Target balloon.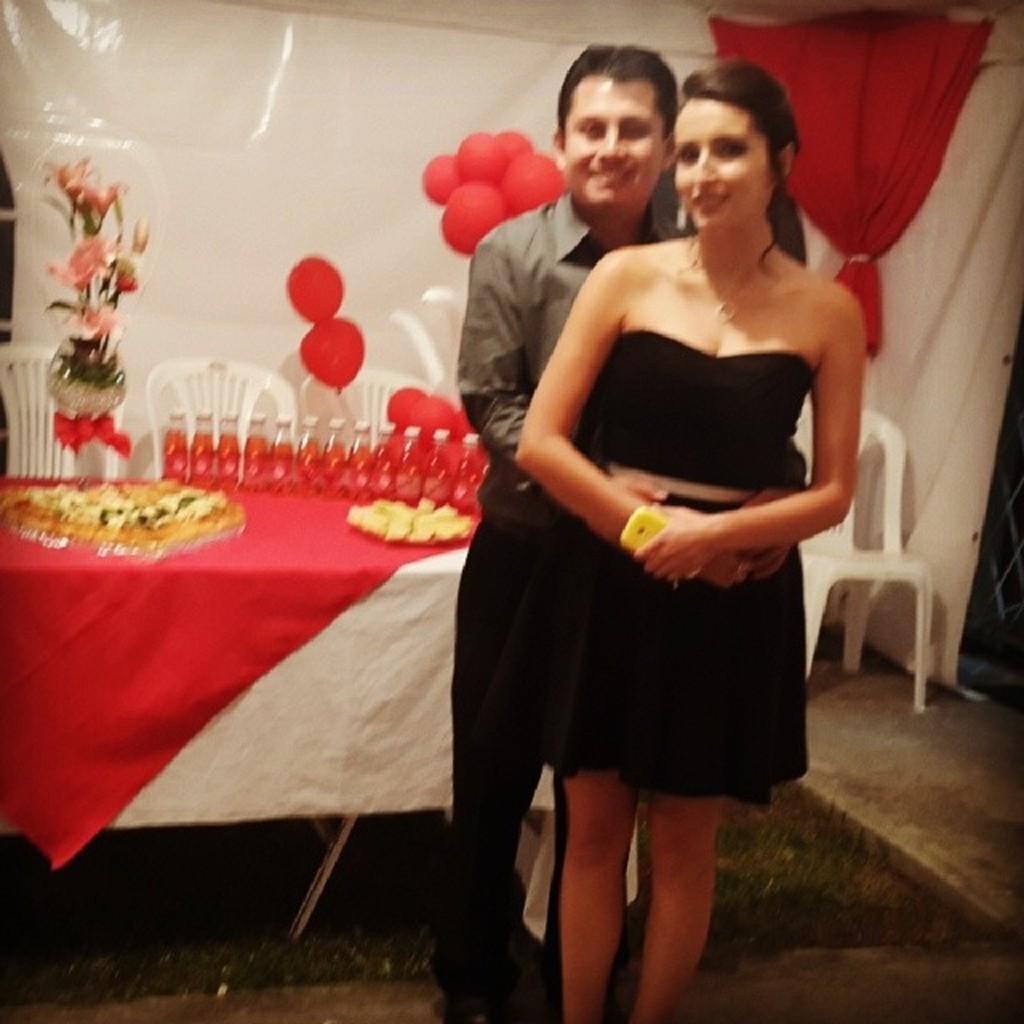
Target region: <box>421,152,464,205</box>.
